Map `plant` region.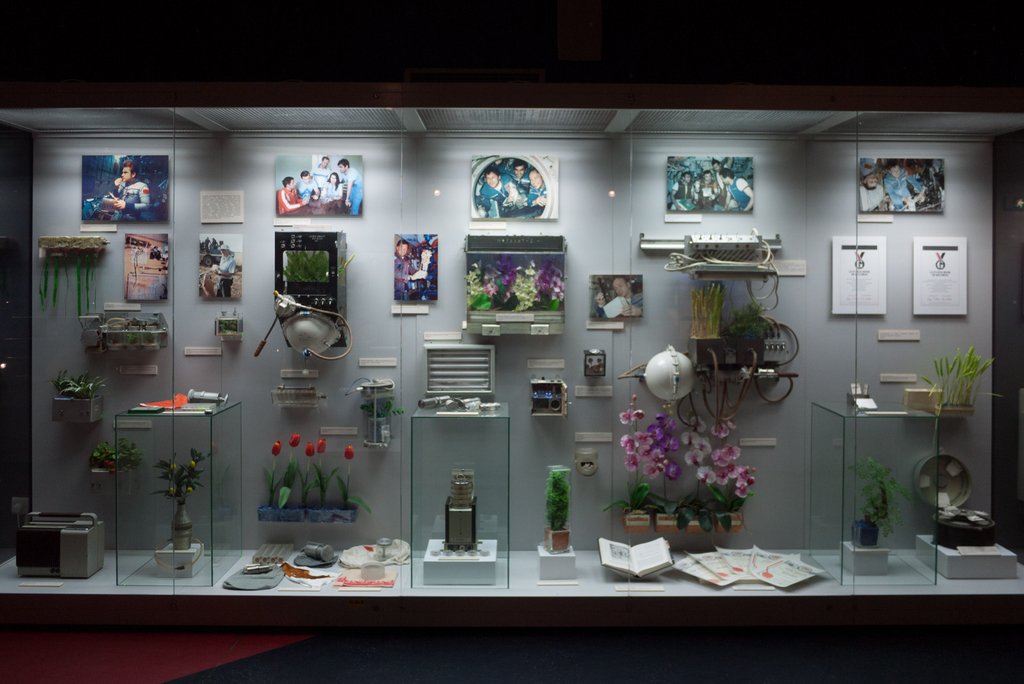
Mapped to bbox(282, 245, 348, 287).
